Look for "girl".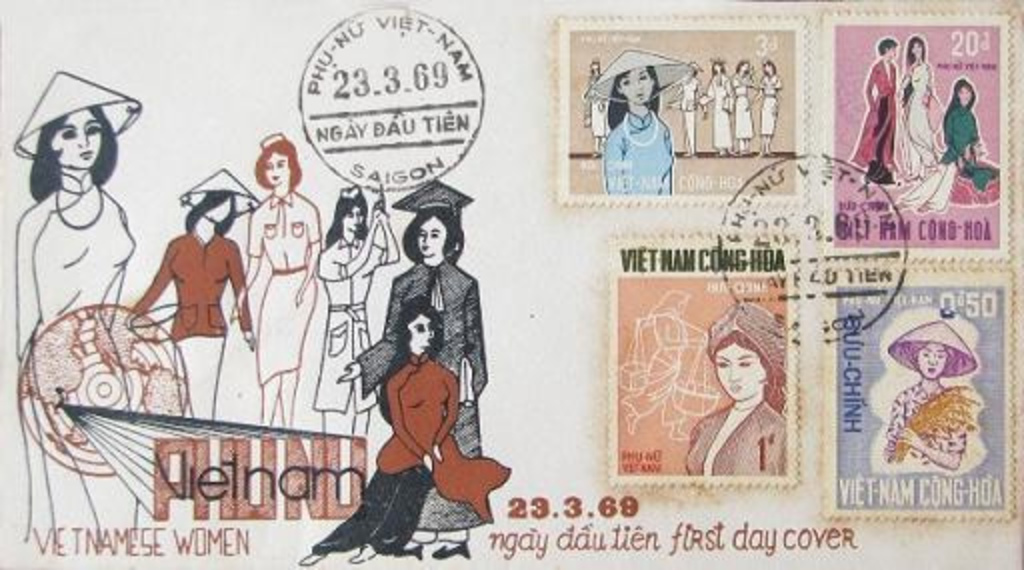
Found: rect(14, 104, 134, 560).
